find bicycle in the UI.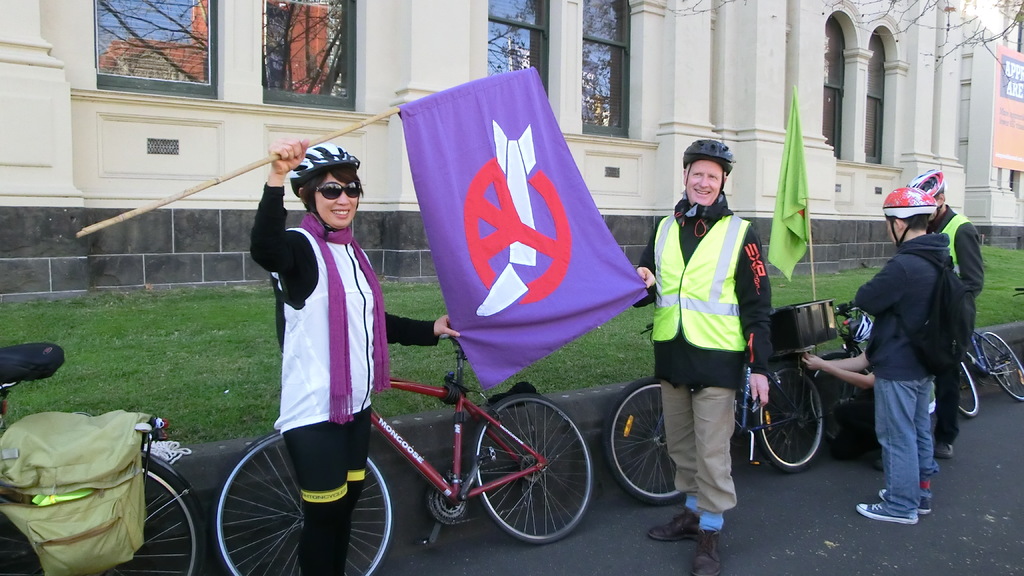
UI element at box=[958, 329, 1023, 419].
